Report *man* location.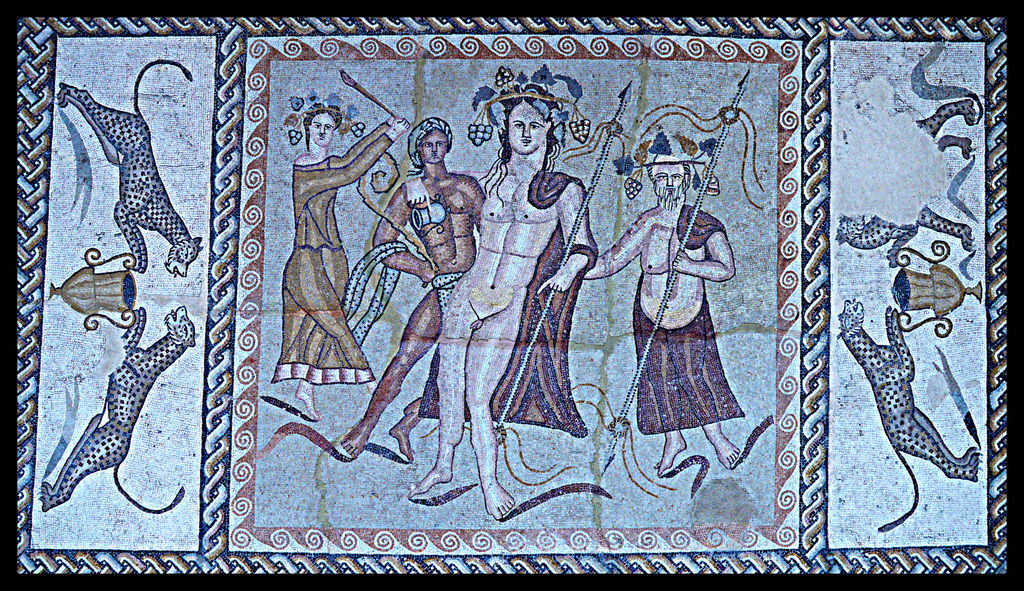
Report: [x1=271, y1=108, x2=410, y2=423].
